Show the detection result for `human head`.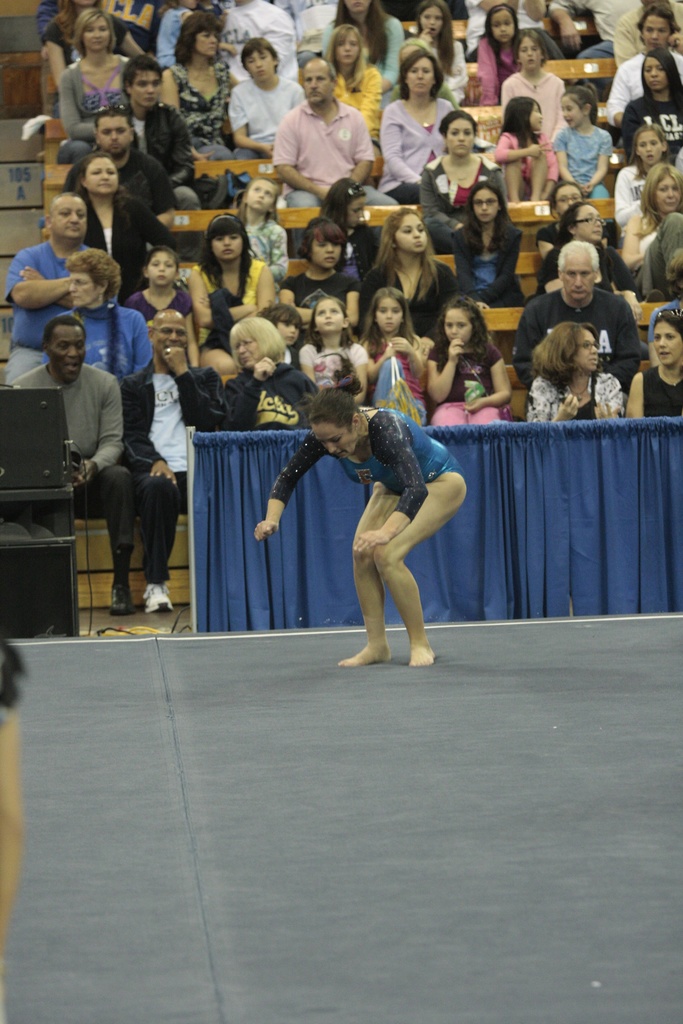
<region>204, 214, 250, 263</region>.
